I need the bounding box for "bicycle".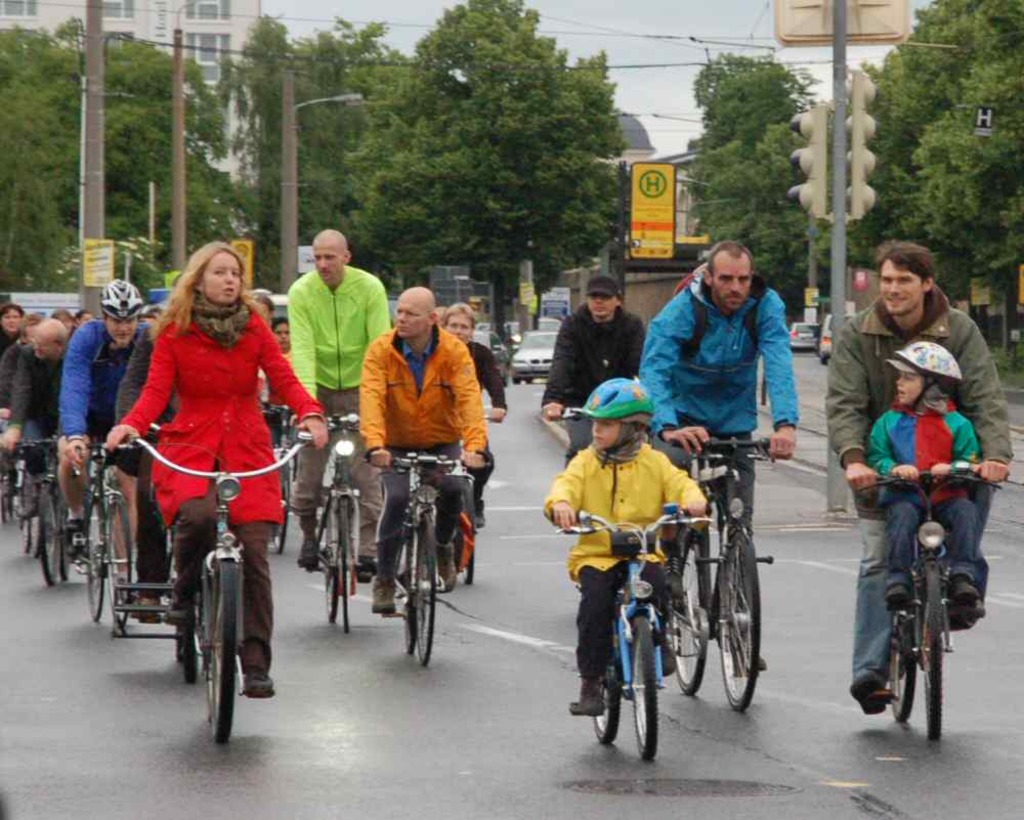
Here it is: <region>263, 408, 279, 576</region>.
